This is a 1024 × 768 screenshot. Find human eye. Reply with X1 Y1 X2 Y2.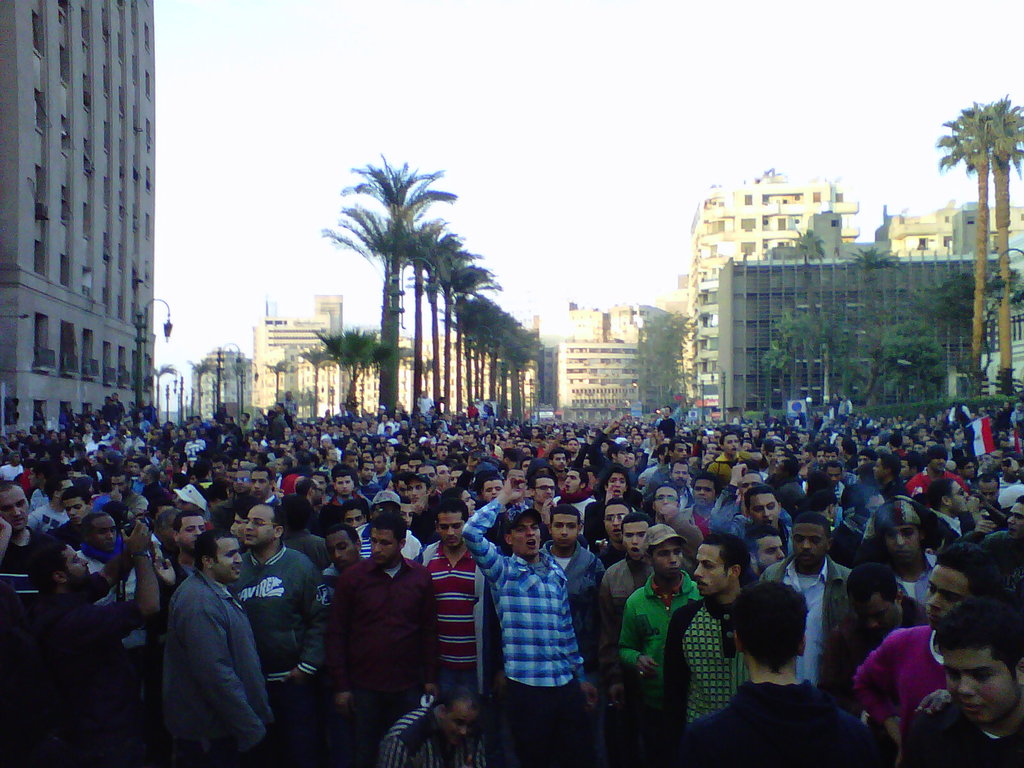
808 536 820 547.
